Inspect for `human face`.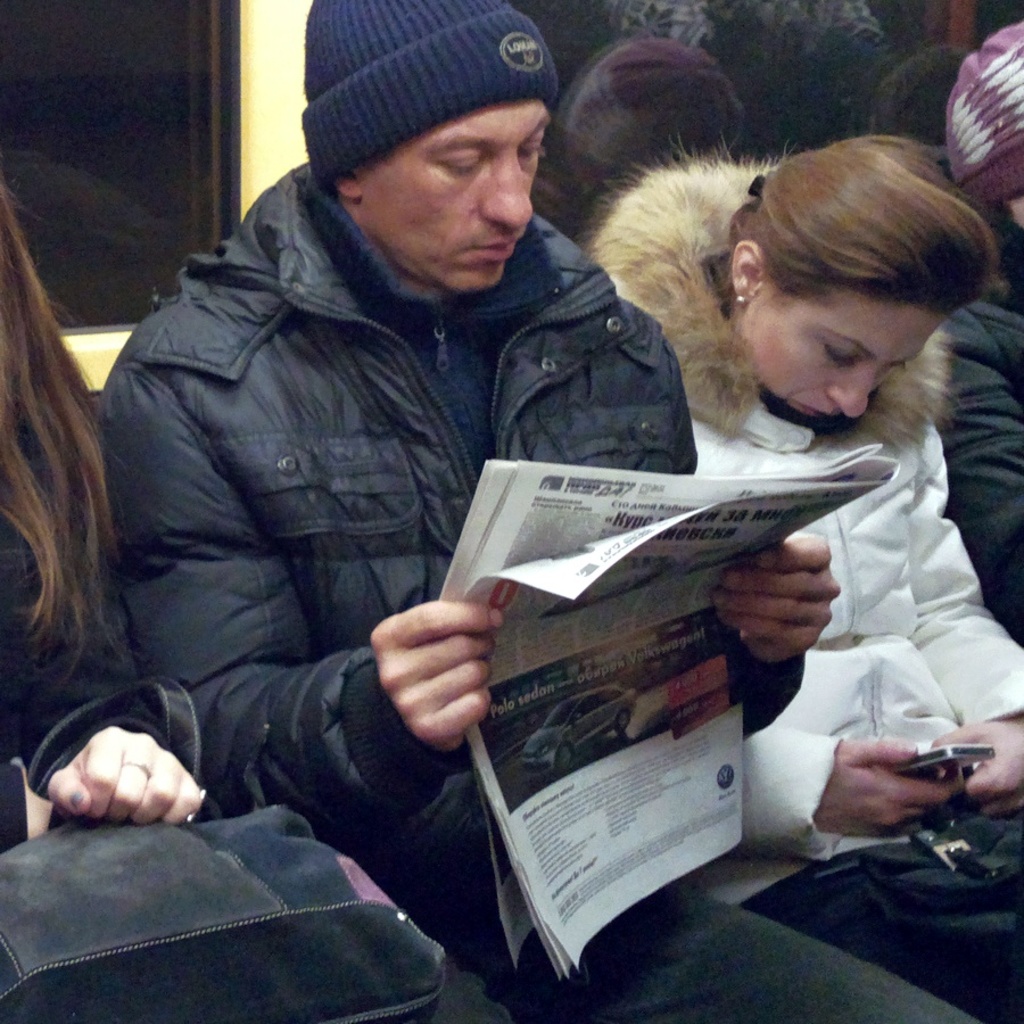
Inspection: x1=365 y1=94 x2=558 y2=296.
